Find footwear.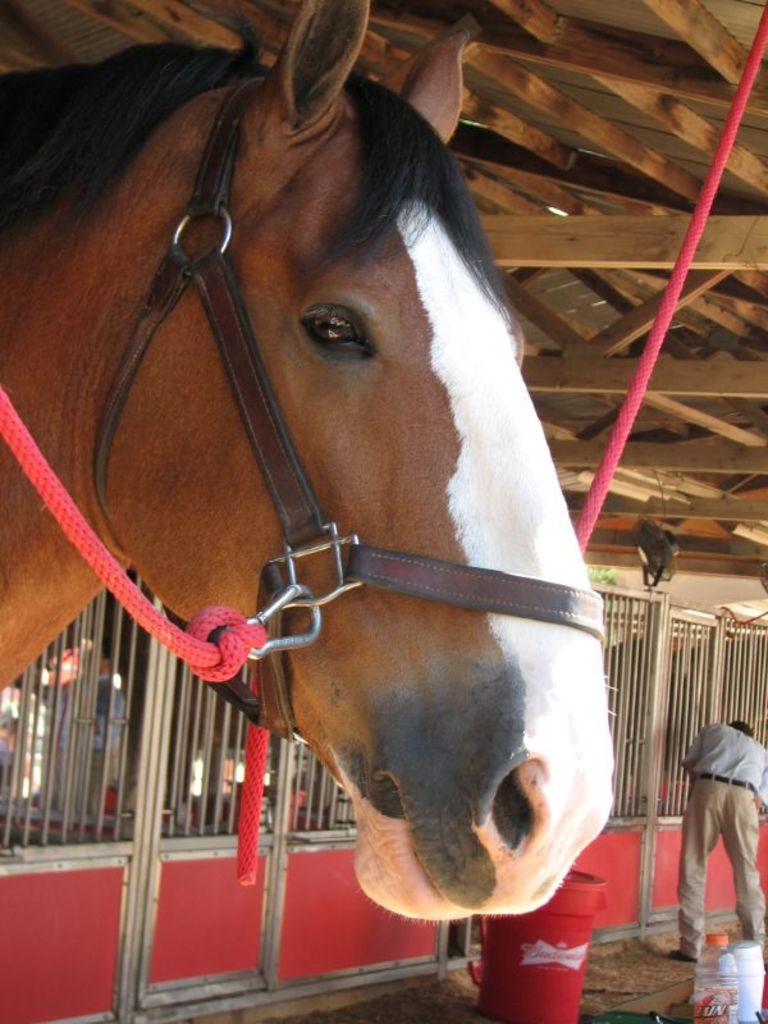
l=660, t=948, r=695, b=963.
